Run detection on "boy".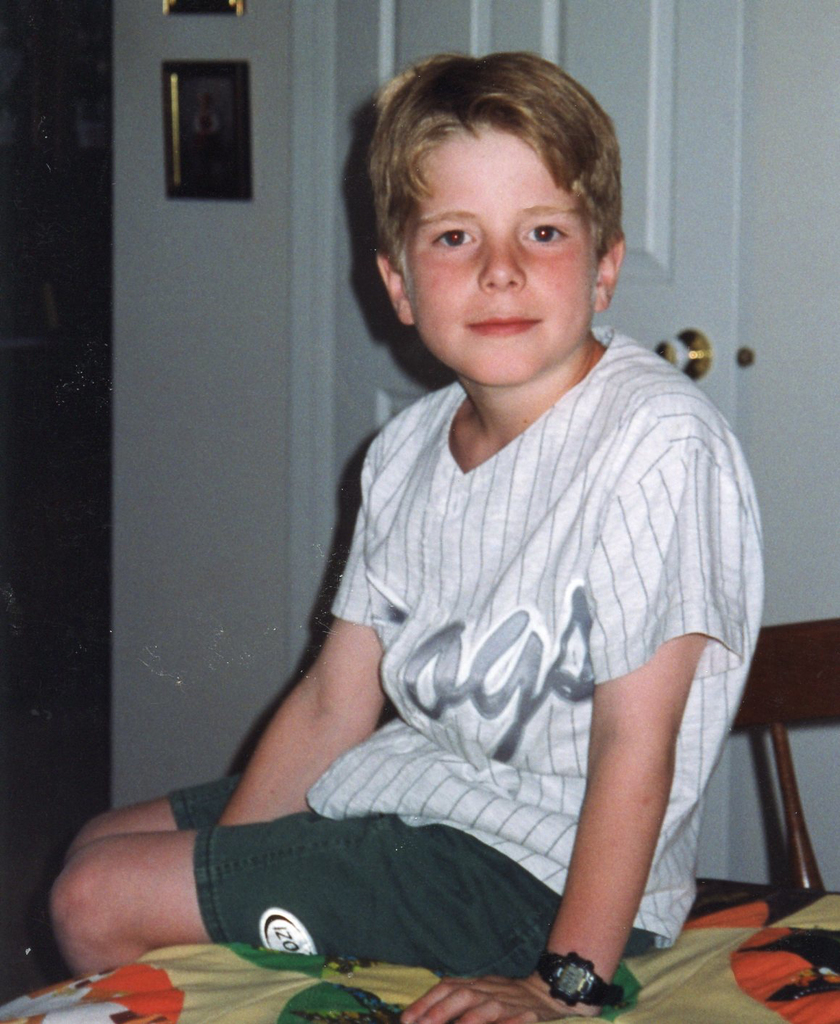
Result: <region>42, 56, 762, 1023</region>.
